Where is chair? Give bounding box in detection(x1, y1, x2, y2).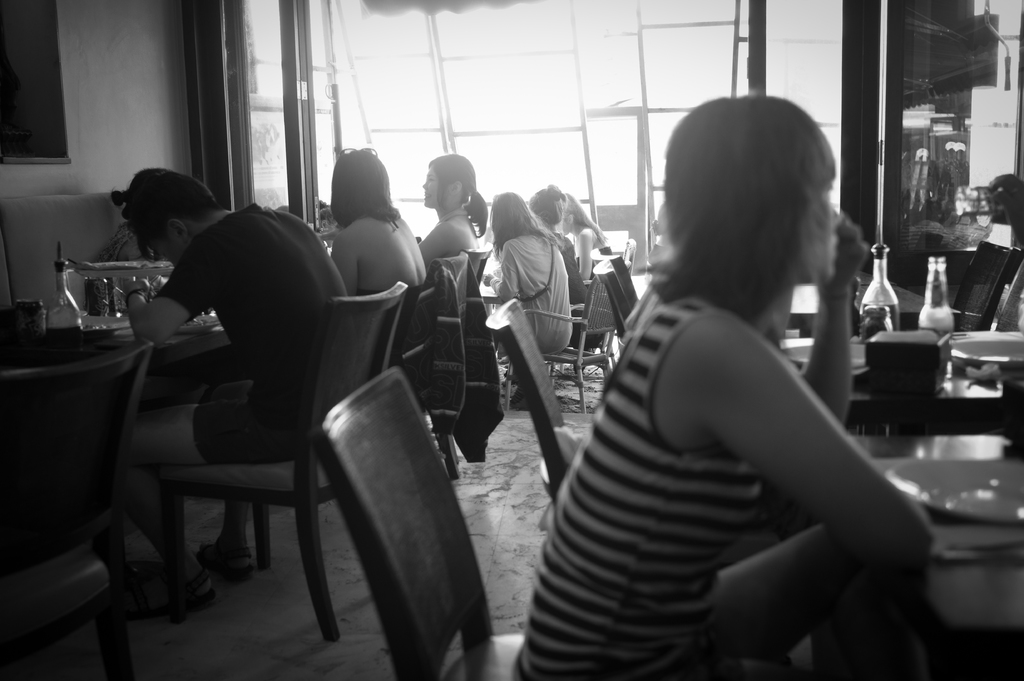
detection(456, 244, 490, 456).
